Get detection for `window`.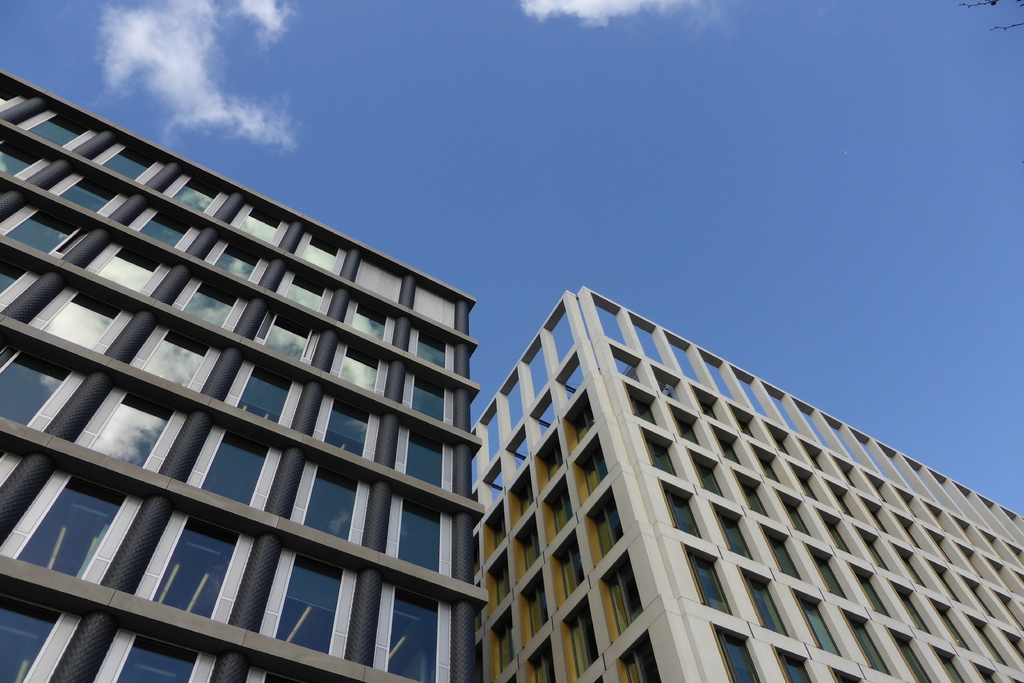
Detection: bbox=(301, 230, 340, 270).
